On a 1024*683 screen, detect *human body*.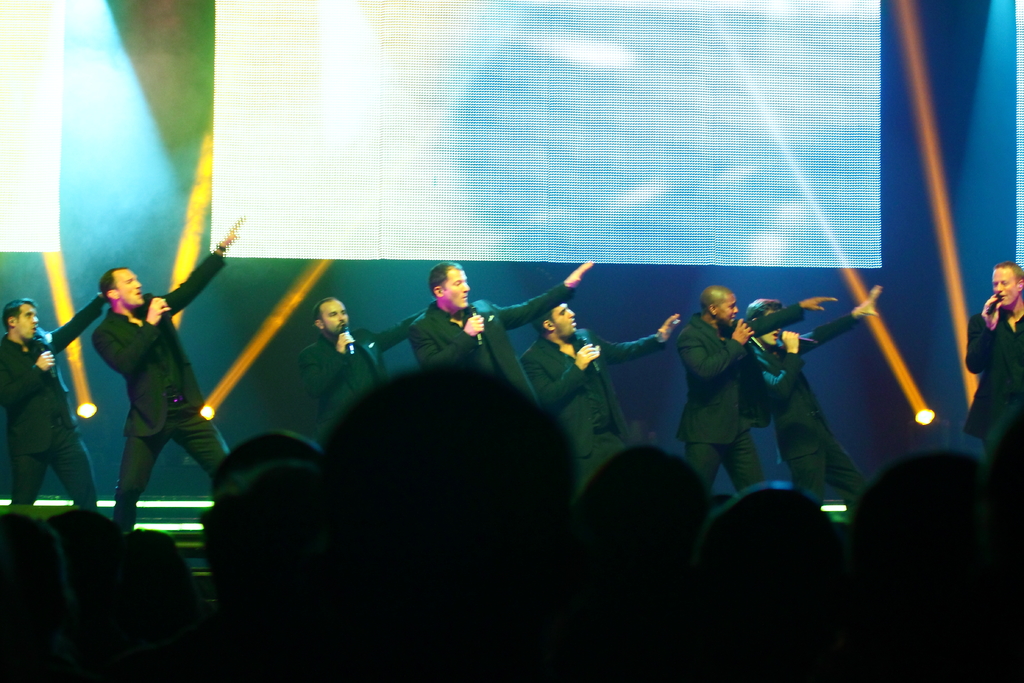
51 240 230 541.
